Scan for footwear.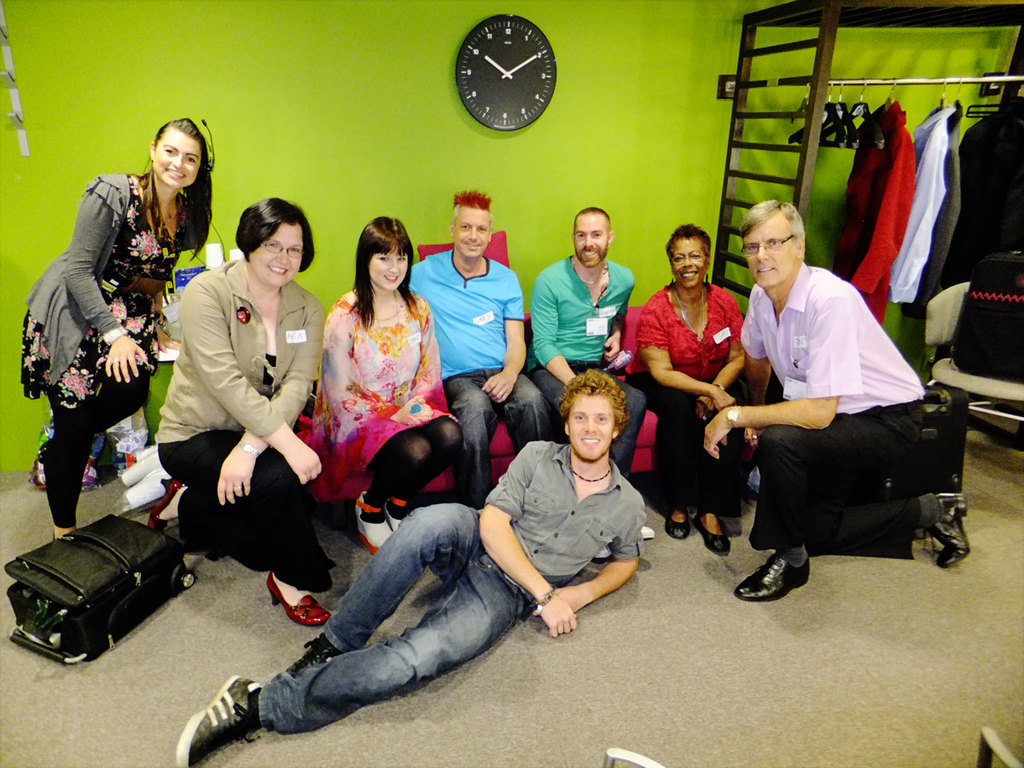
Scan result: 926, 492, 975, 568.
